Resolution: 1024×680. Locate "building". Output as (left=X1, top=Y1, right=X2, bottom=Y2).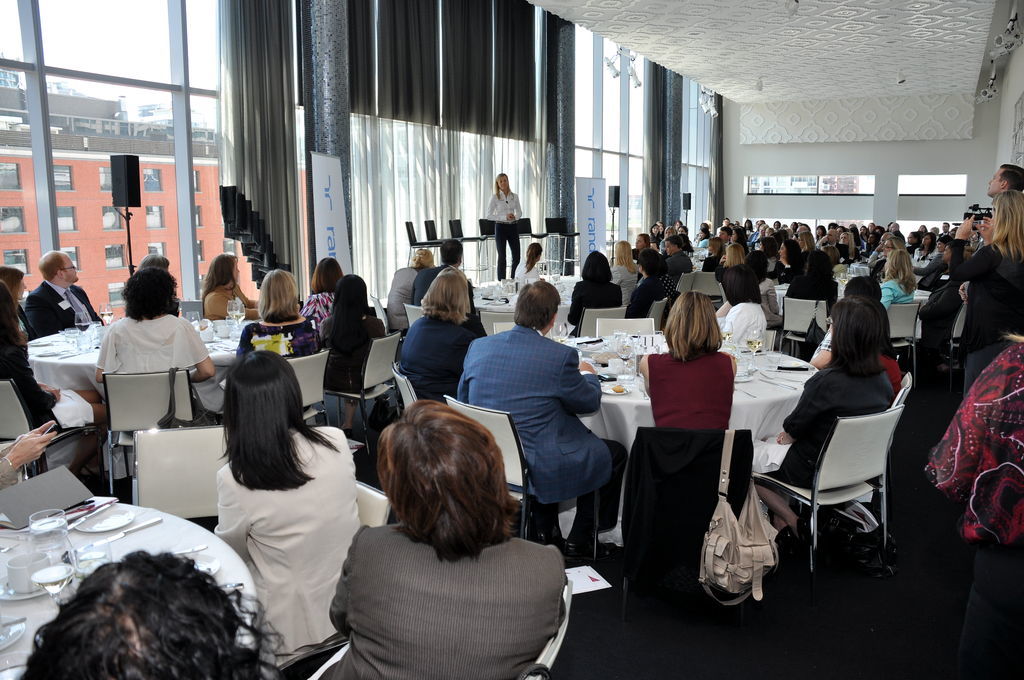
(left=0, top=0, right=1023, bottom=679).
